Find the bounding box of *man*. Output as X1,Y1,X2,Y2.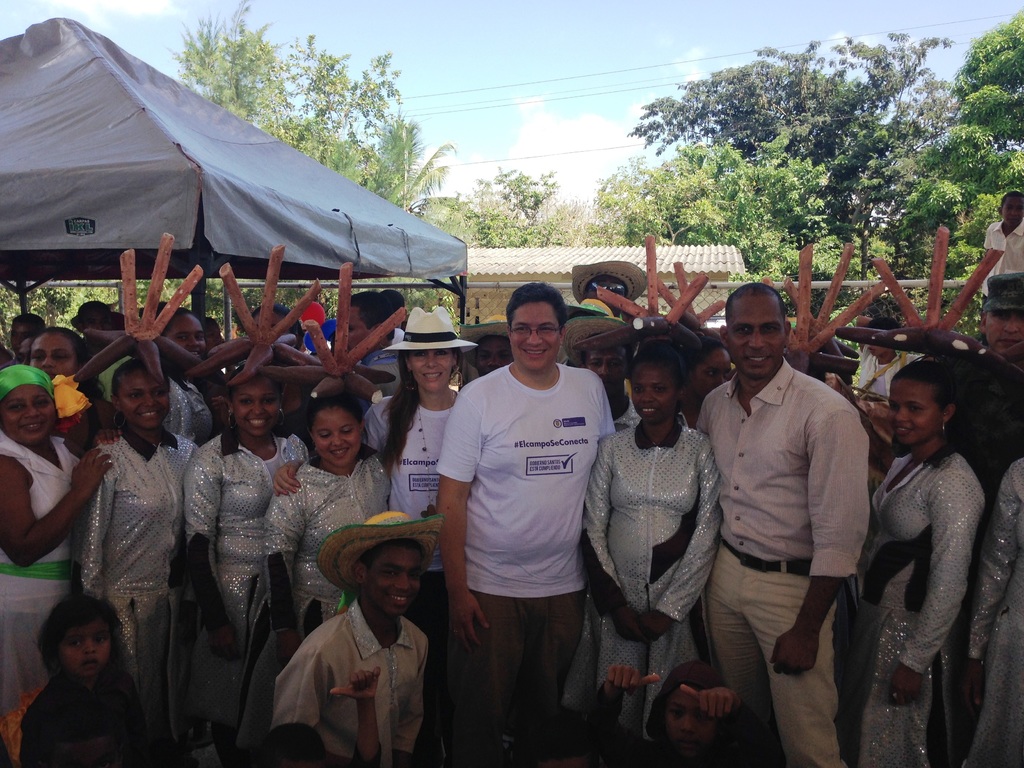
852,314,920,410.
